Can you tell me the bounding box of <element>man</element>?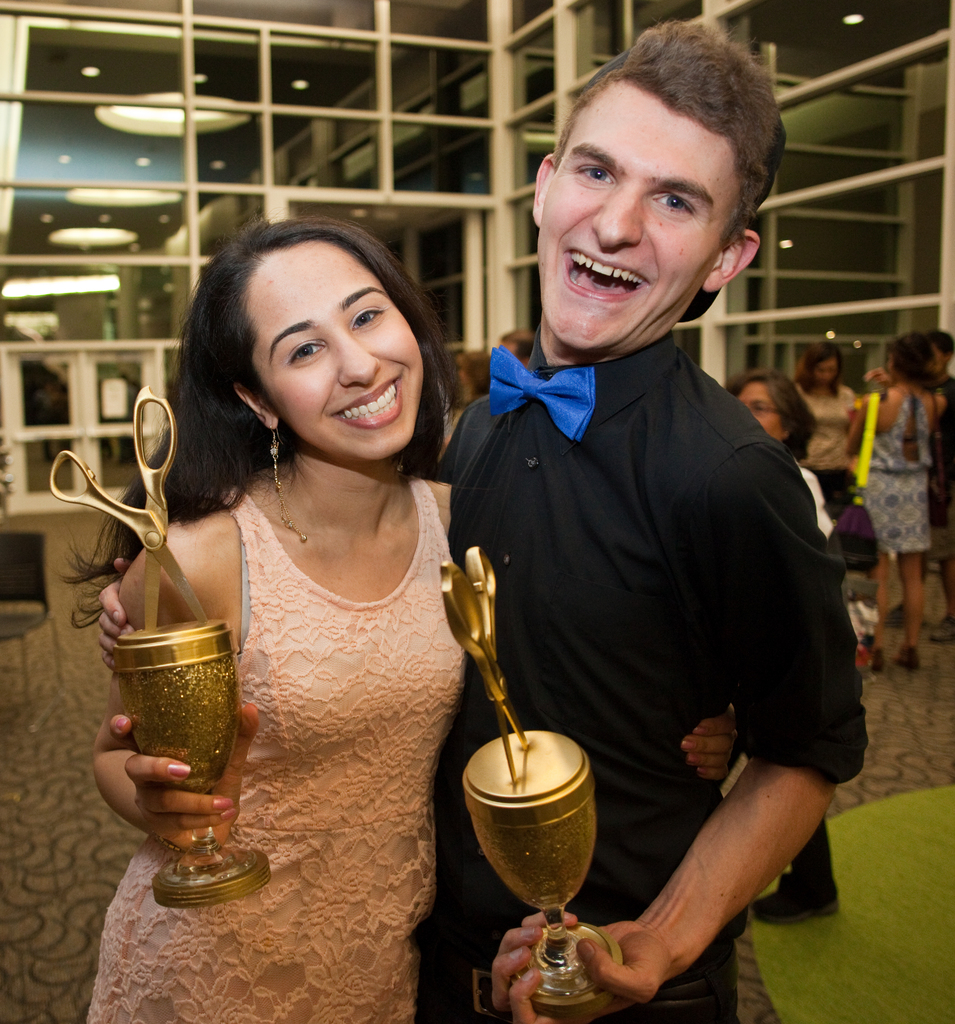
select_region(424, 6, 872, 1023).
